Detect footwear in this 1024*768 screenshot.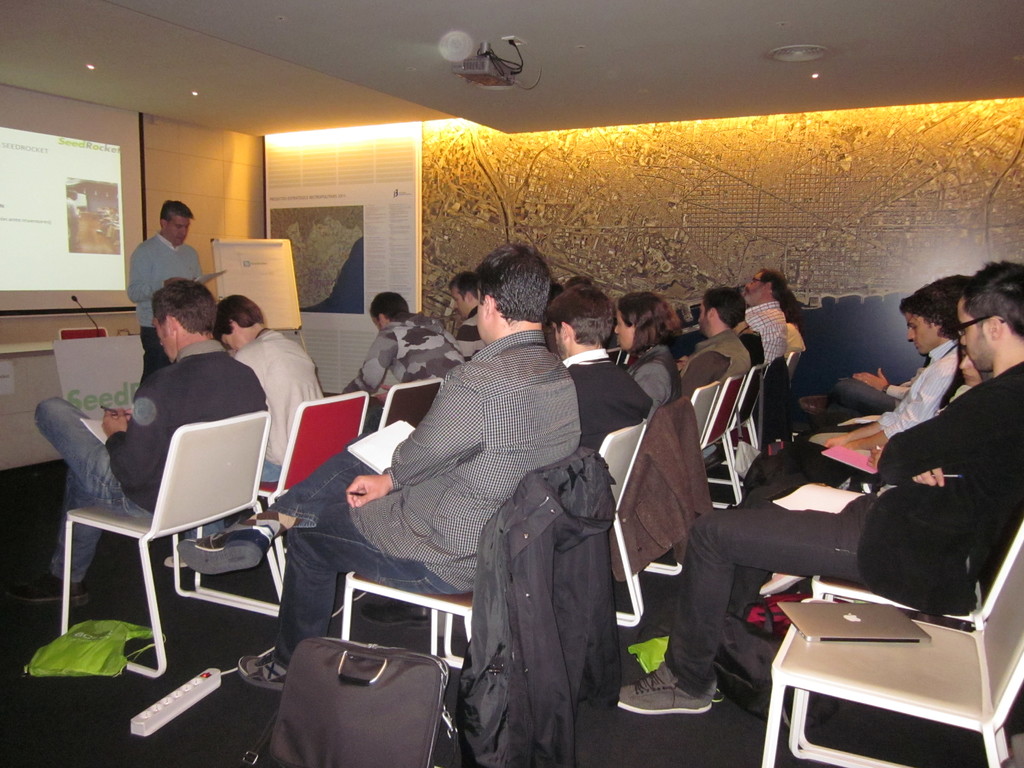
Detection: crop(700, 444, 726, 471).
